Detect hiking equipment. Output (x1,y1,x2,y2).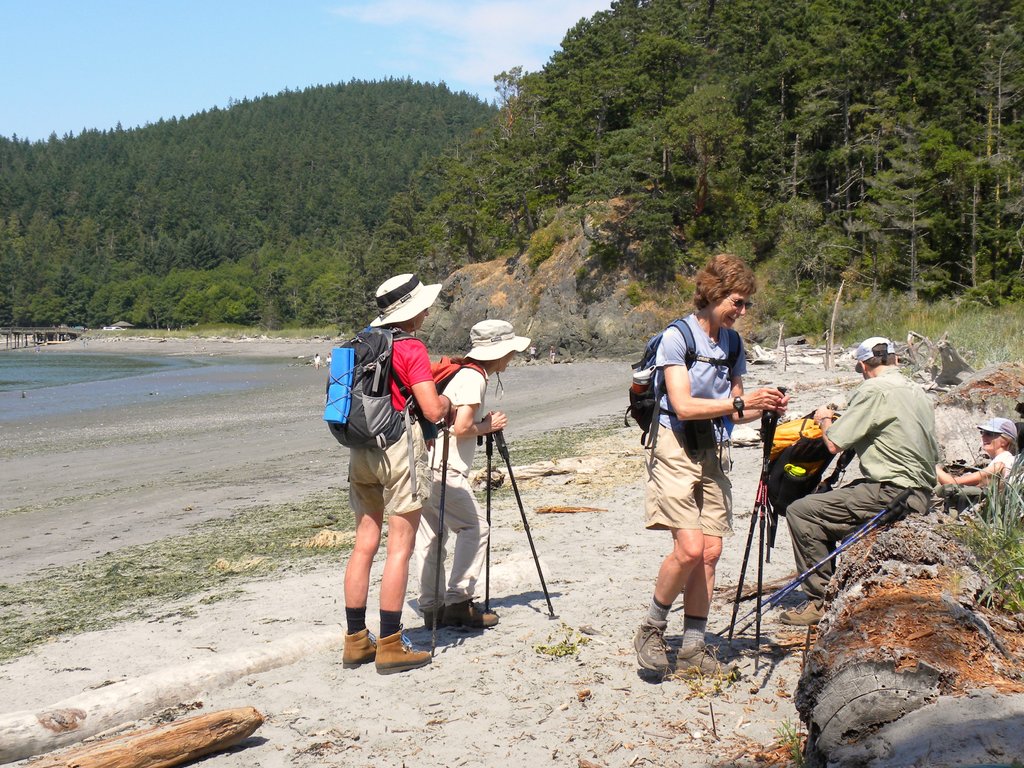
(476,418,493,614).
